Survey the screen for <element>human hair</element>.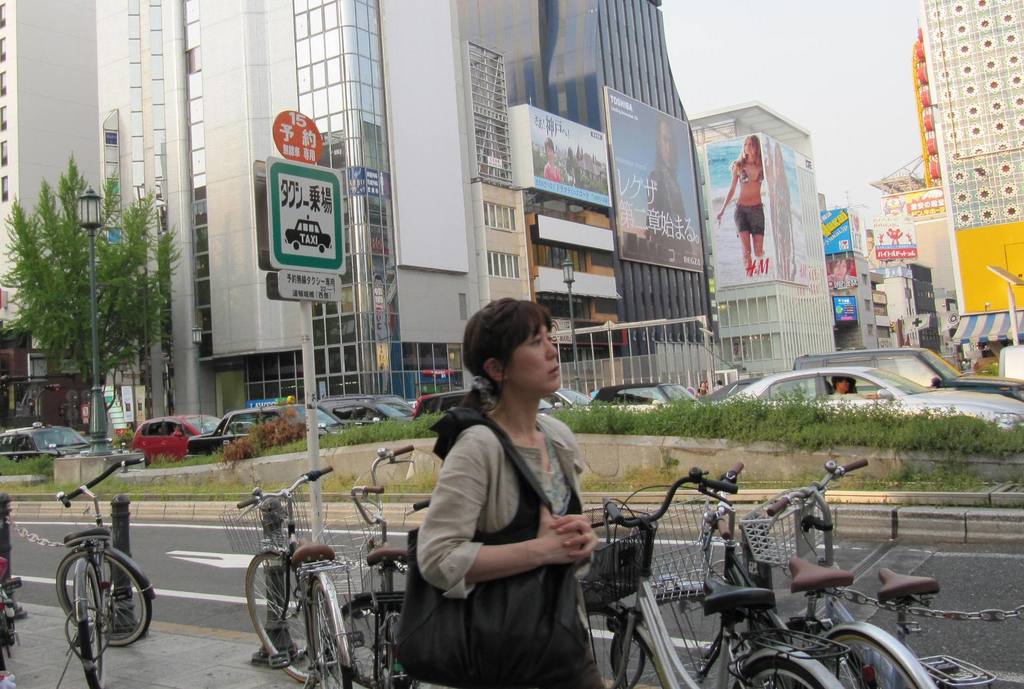
Survey found: rect(543, 137, 556, 151).
